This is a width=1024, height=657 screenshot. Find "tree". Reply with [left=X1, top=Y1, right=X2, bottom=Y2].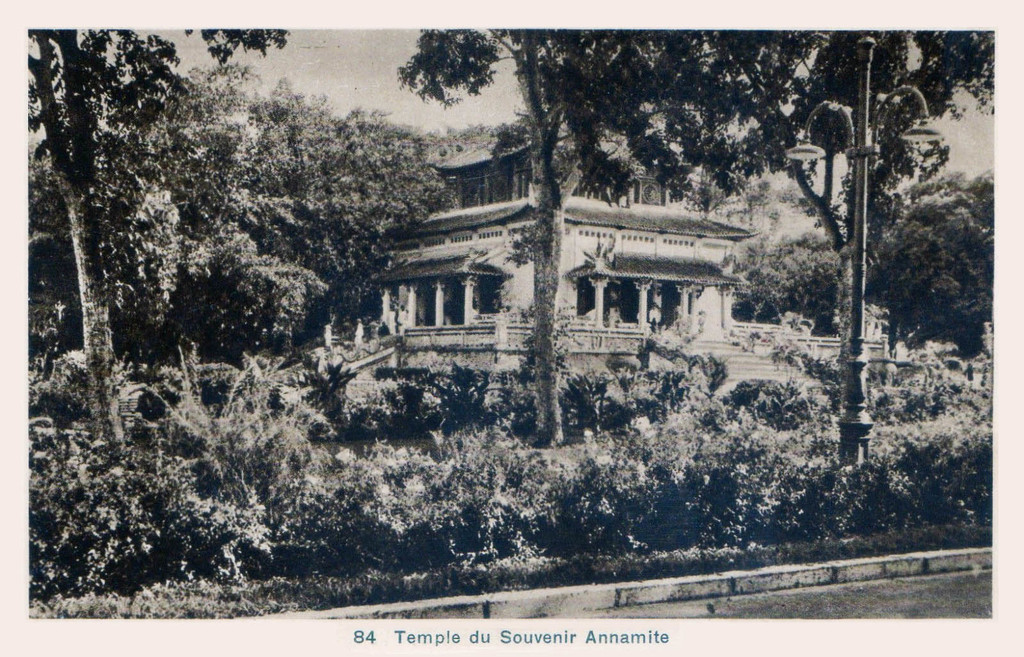
[left=31, top=47, right=460, bottom=389].
